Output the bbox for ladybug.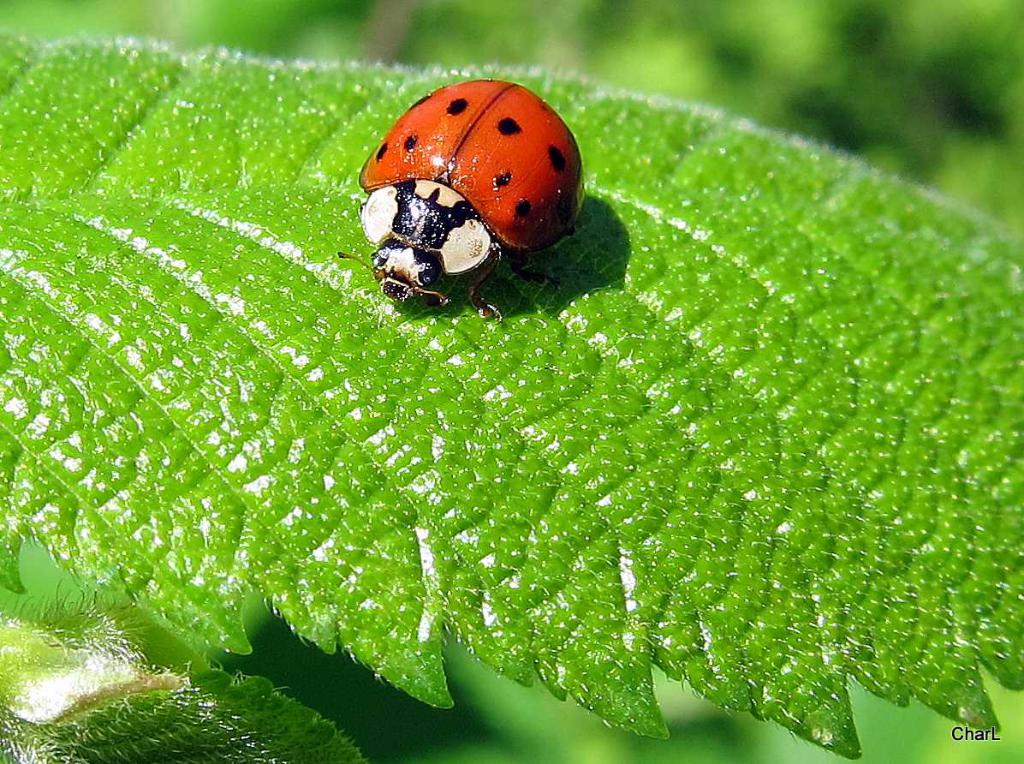
left=332, top=78, right=585, bottom=325.
